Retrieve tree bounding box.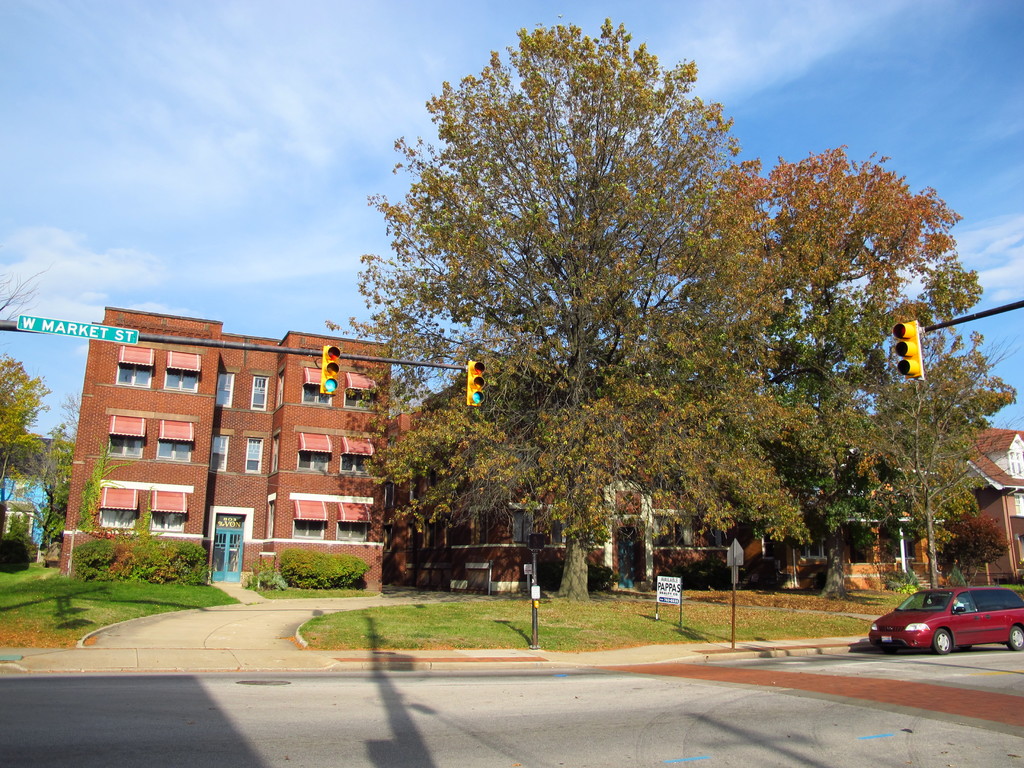
Bounding box: (left=856, top=318, right=1021, bottom=586).
